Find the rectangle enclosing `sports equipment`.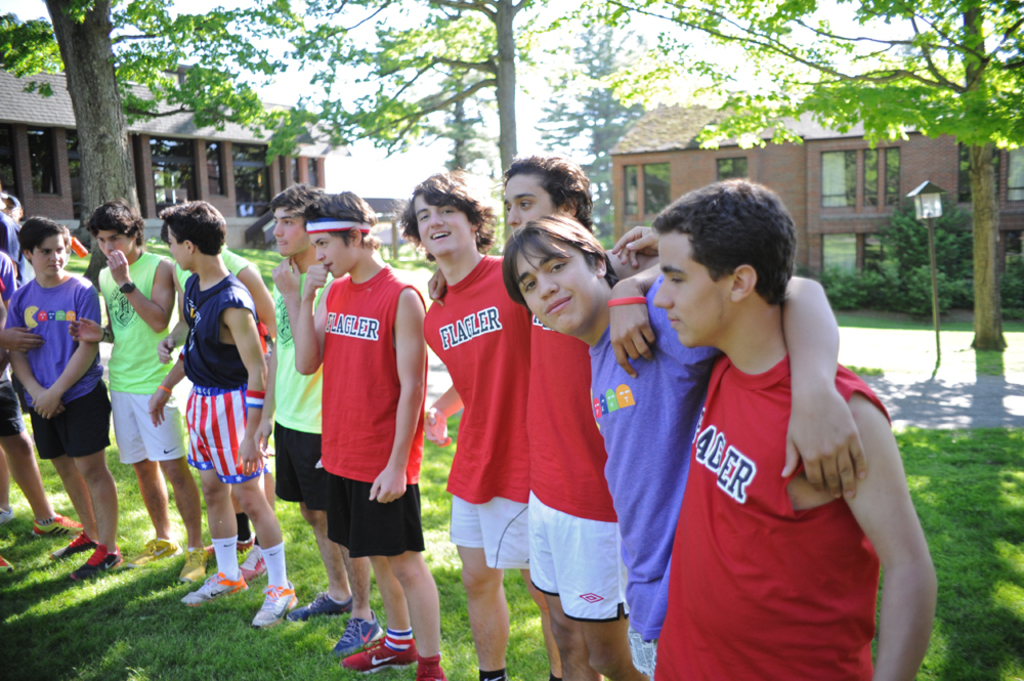
left=288, top=595, right=354, bottom=623.
